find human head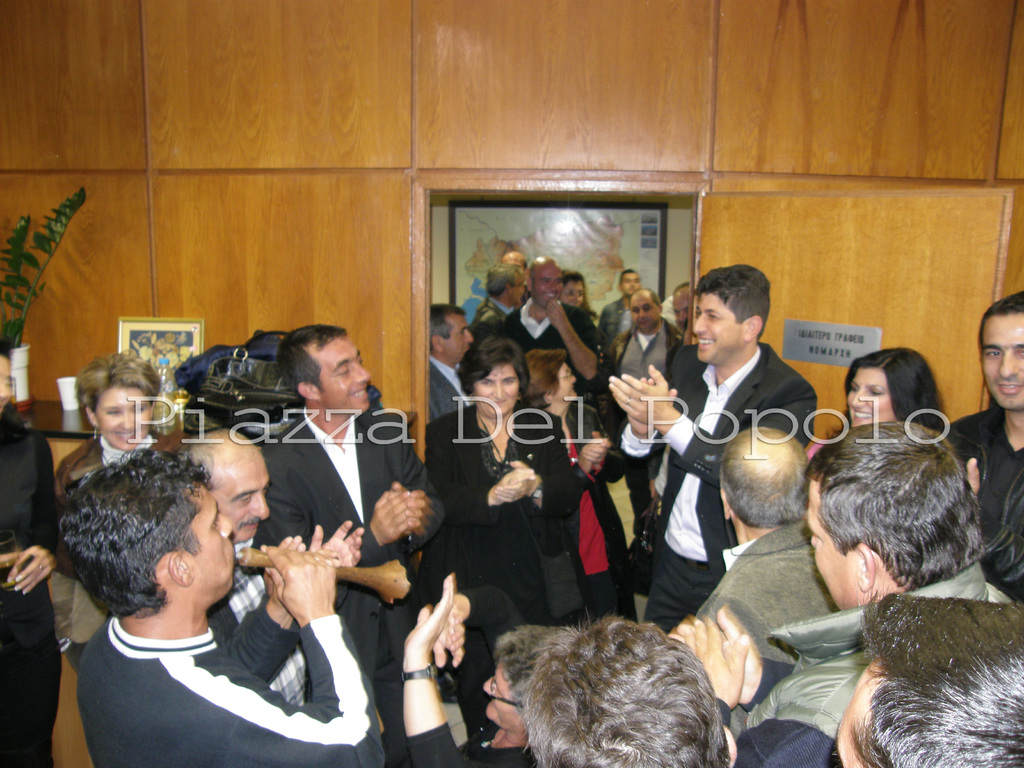
{"left": 72, "top": 352, "right": 161, "bottom": 451}
